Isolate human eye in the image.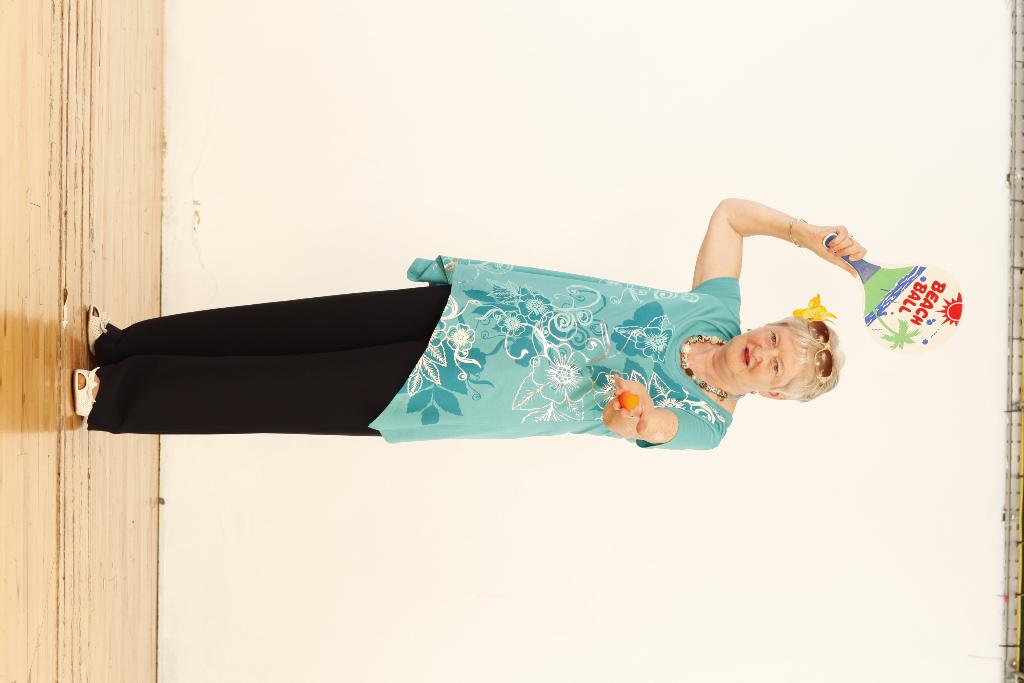
Isolated region: detection(765, 356, 784, 374).
